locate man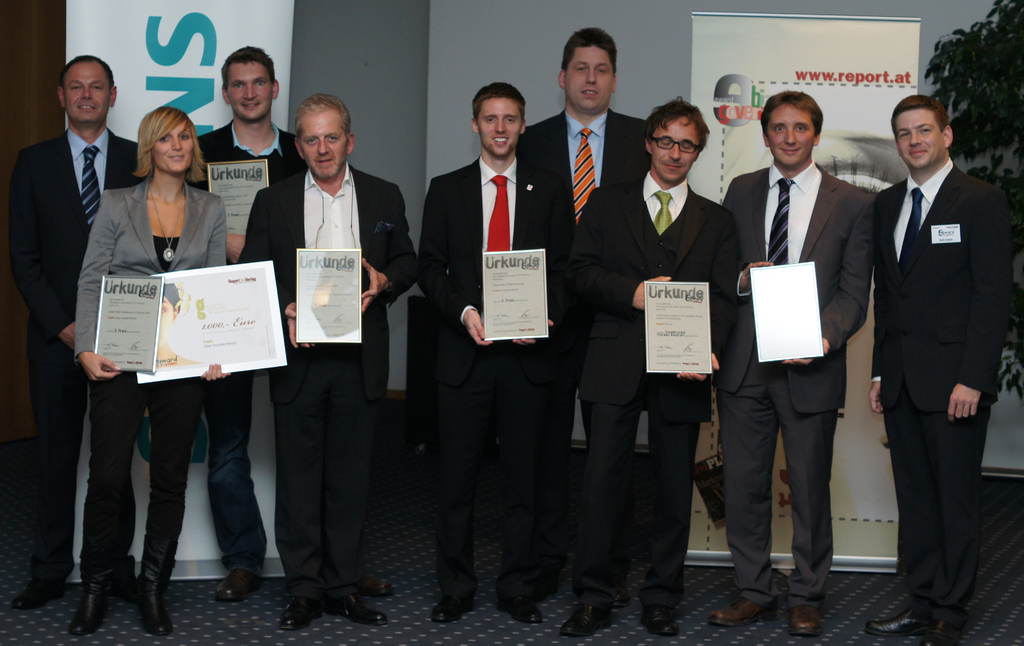
bbox=(877, 95, 1018, 645)
